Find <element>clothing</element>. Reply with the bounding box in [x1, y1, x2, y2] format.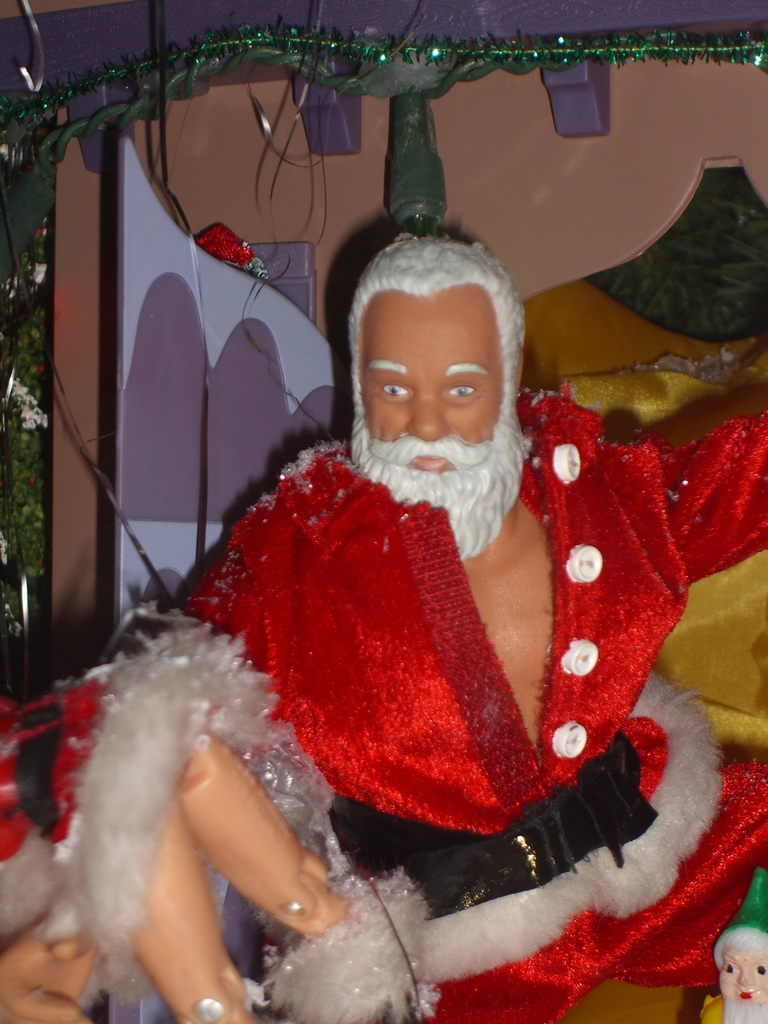
[118, 291, 740, 970].
